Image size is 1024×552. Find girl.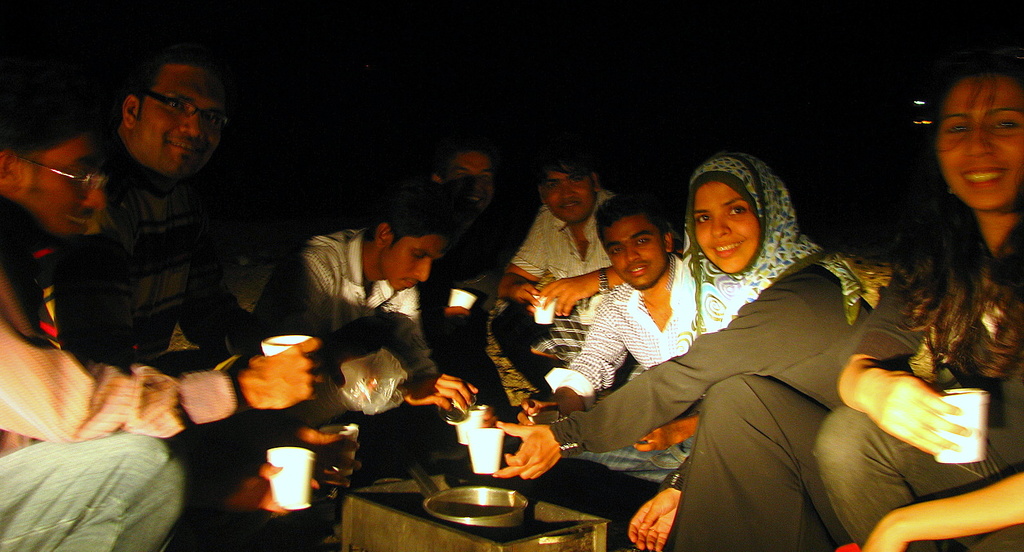
(left=492, top=152, right=875, bottom=551).
